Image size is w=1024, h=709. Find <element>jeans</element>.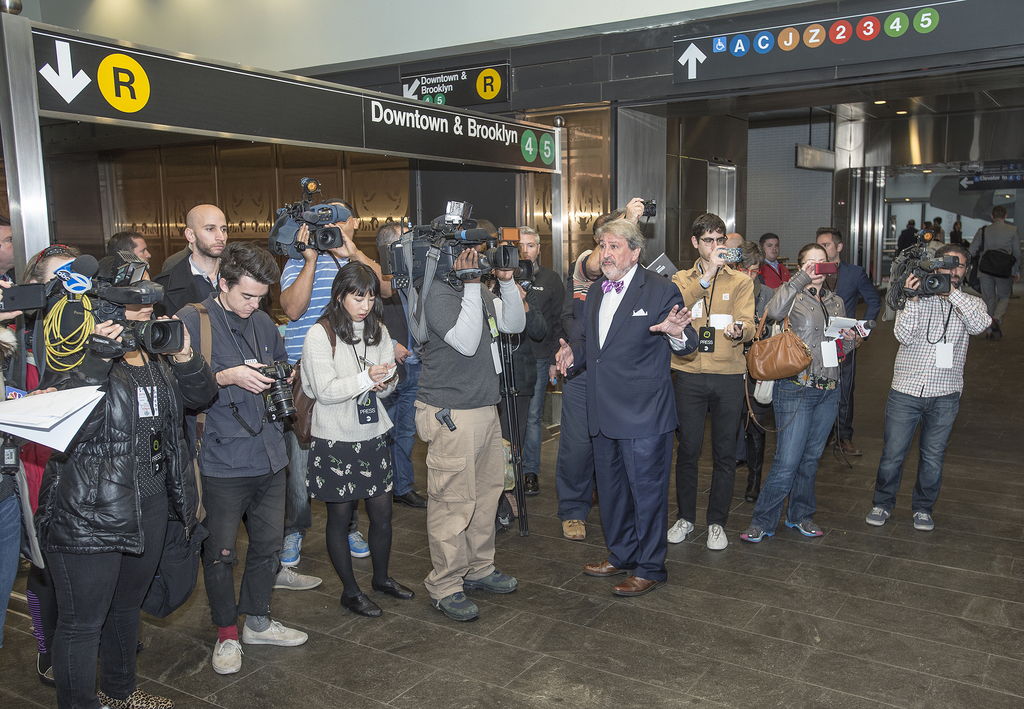
<bbox>750, 380, 843, 535</bbox>.
